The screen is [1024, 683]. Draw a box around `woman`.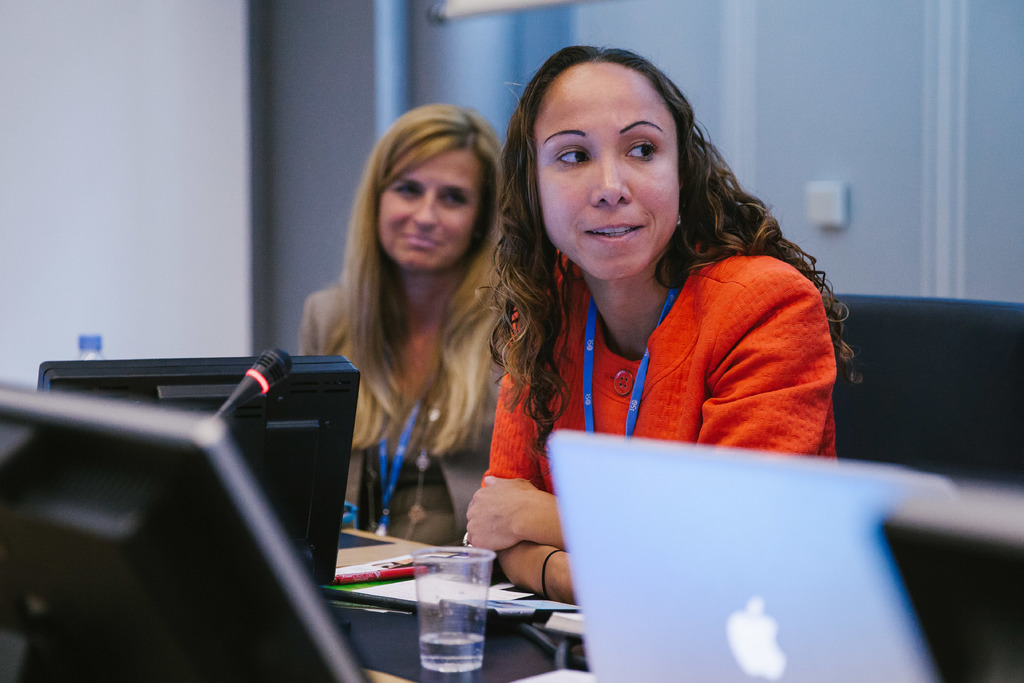
crop(453, 37, 845, 532).
